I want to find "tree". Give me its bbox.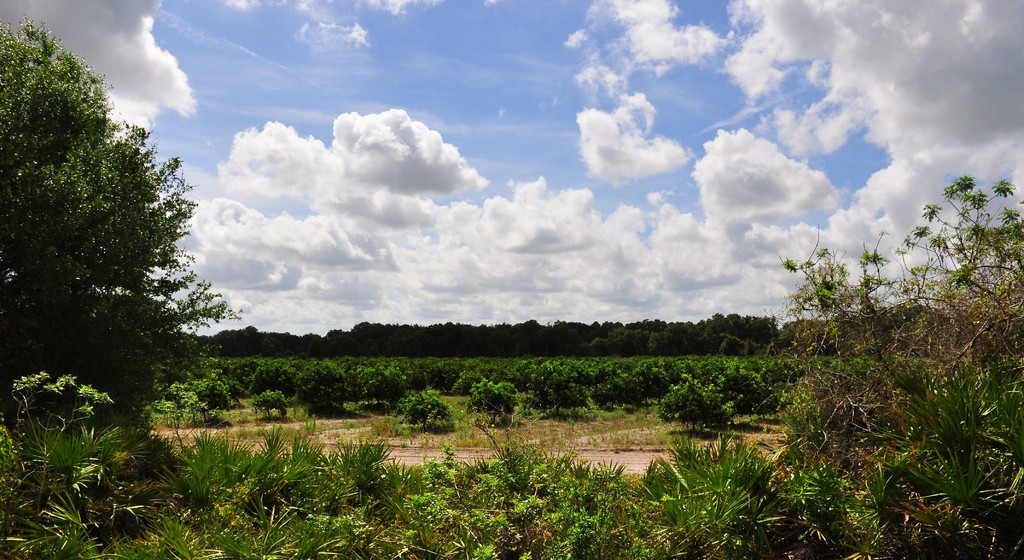
13 27 212 449.
